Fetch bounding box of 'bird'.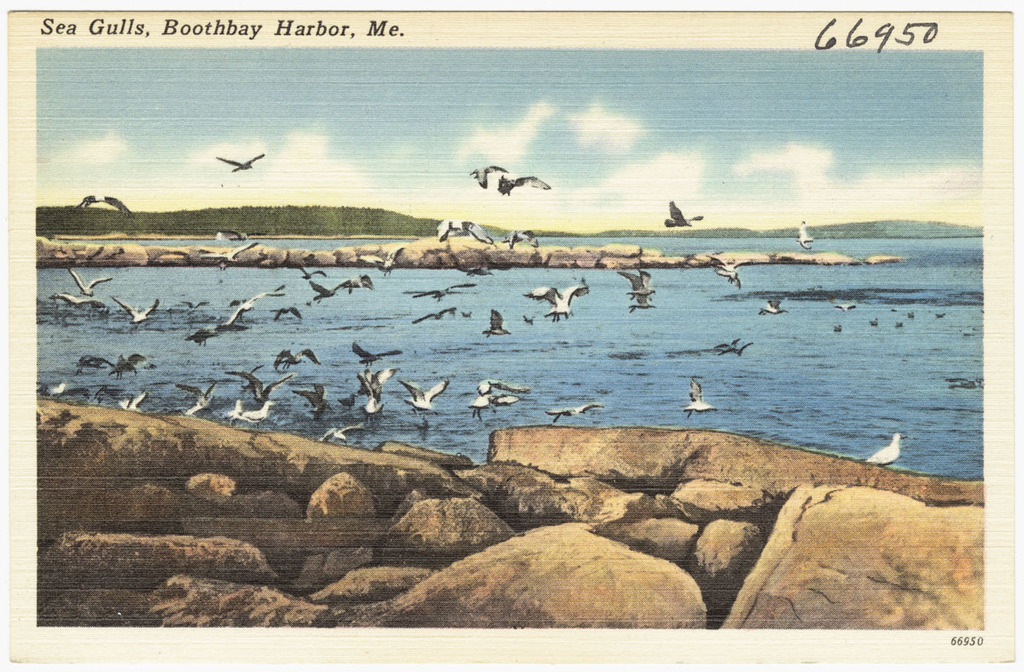
Bbox: 716:264:737:287.
